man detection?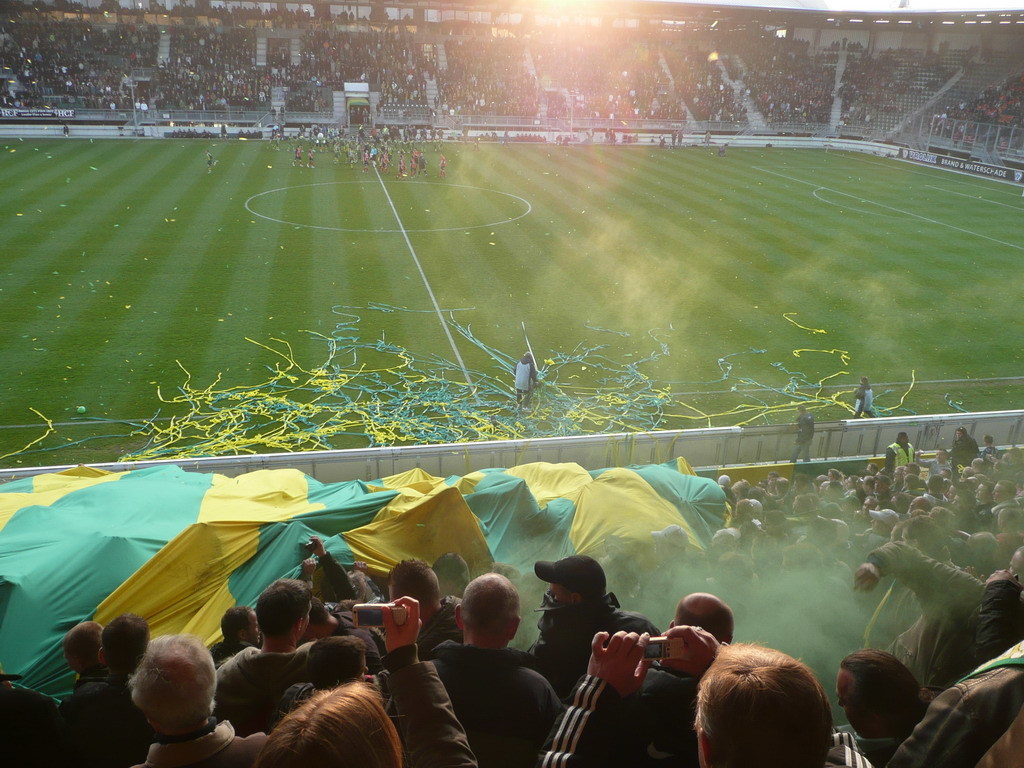
bbox(541, 619, 843, 767)
